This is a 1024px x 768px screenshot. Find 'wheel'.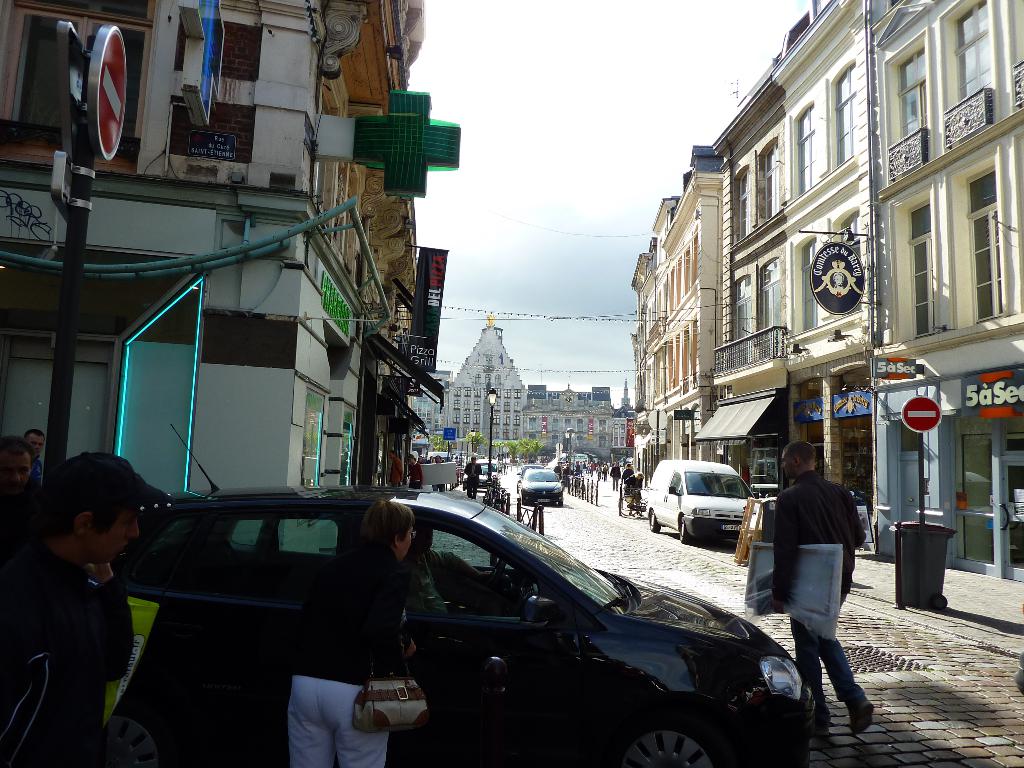
Bounding box: l=649, t=512, r=661, b=534.
